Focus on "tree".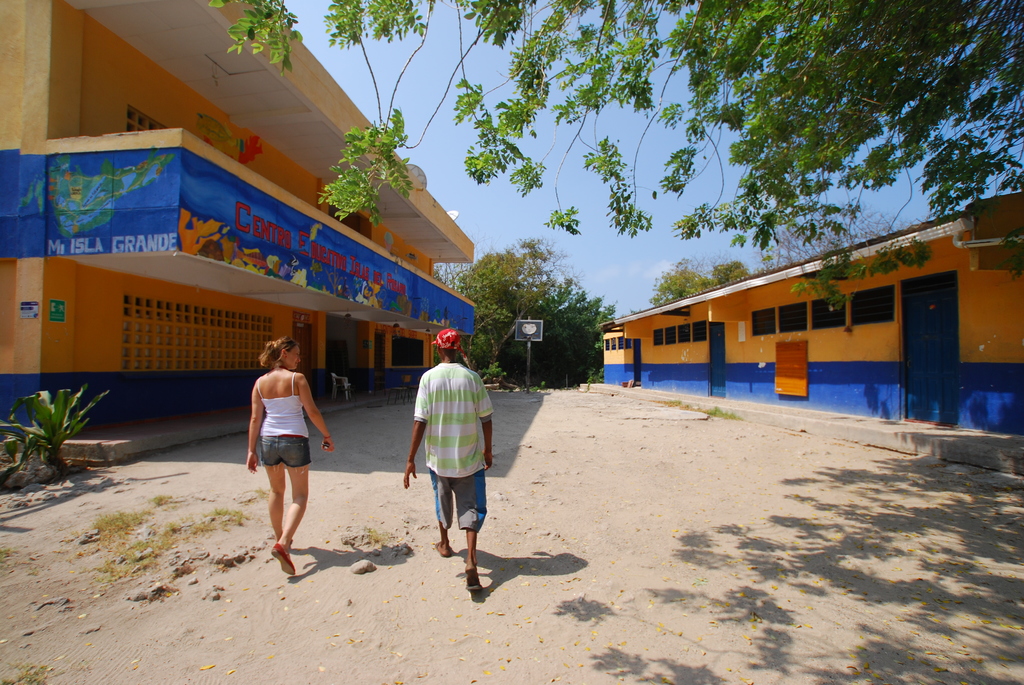
Focused at box=[708, 262, 753, 303].
